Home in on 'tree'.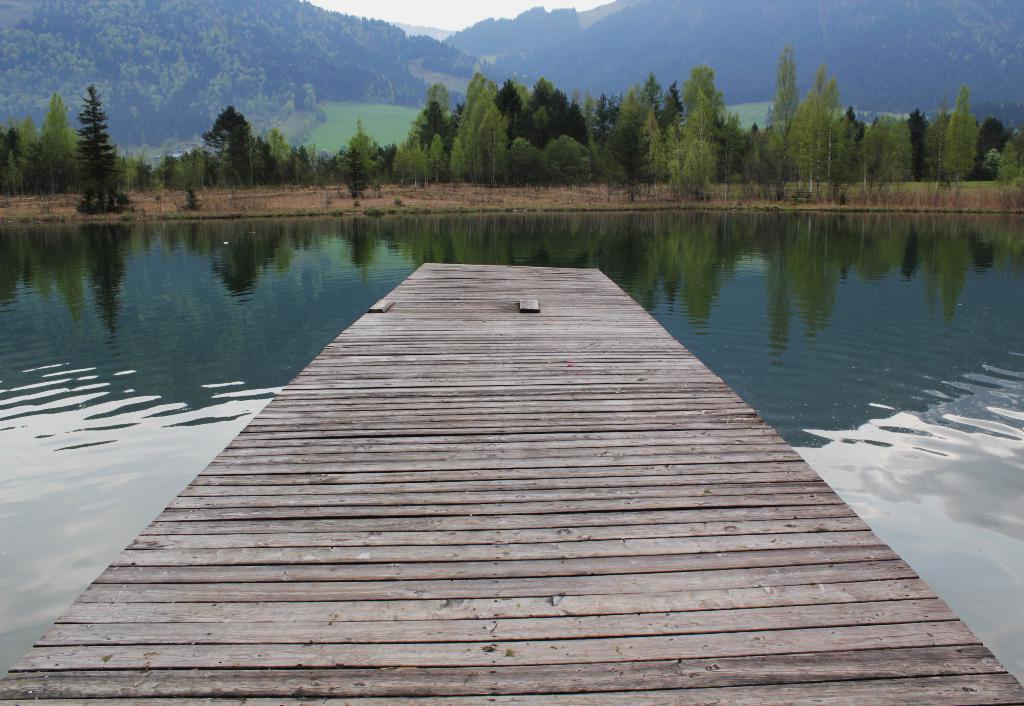
Homed in at (left=984, top=127, right=1023, bottom=197).
